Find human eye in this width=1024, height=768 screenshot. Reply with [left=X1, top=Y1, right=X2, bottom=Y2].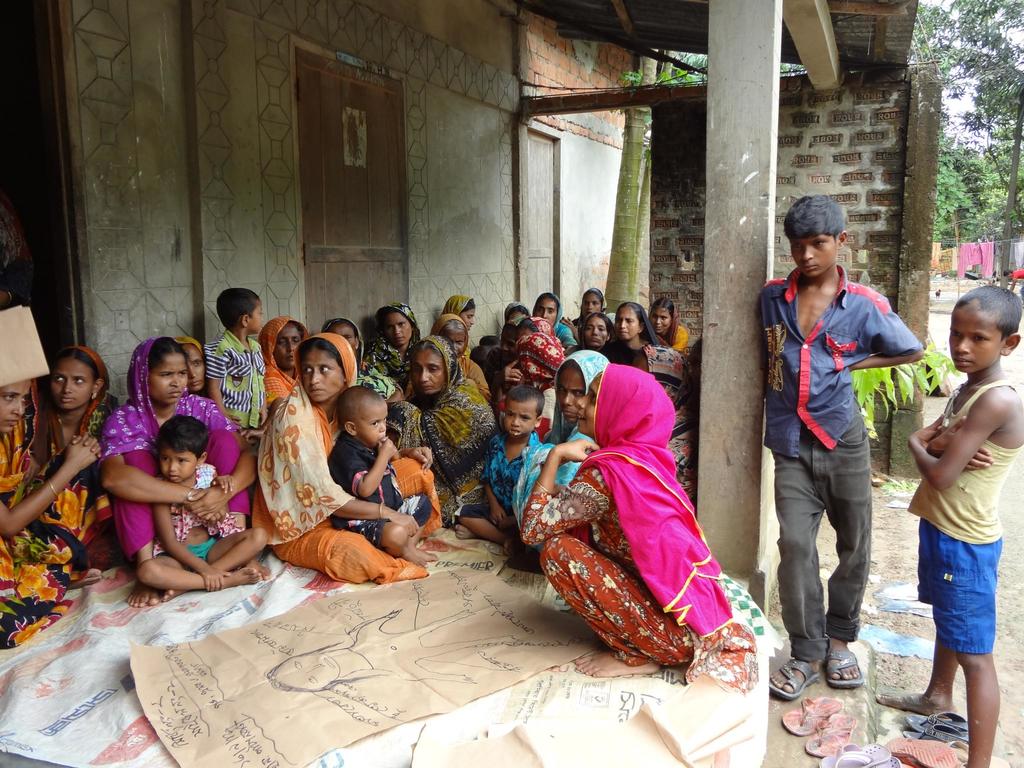
[left=159, top=456, right=172, bottom=465].
